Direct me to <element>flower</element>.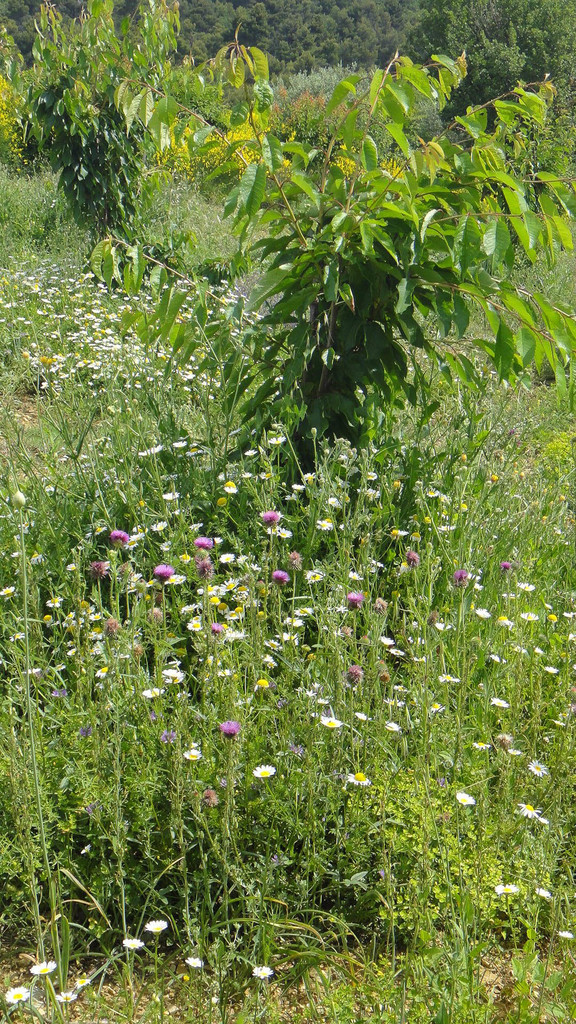
Direction: bbox(183, 748, 200, 762).
